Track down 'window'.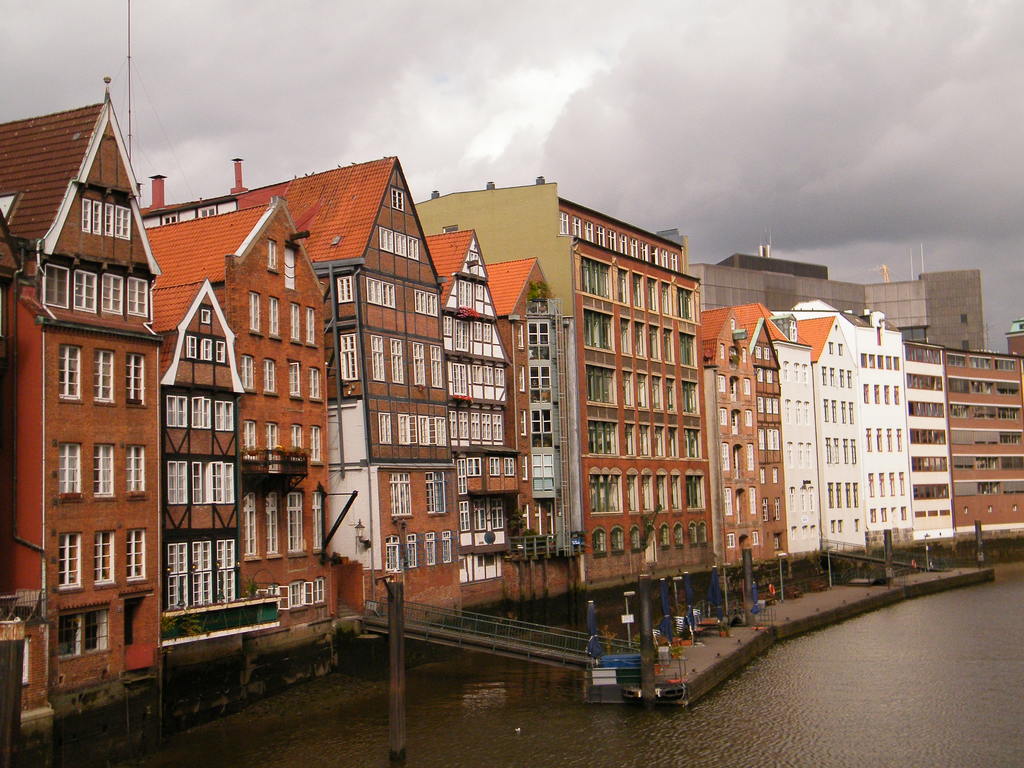
Tracked to 447/352/473/393.
